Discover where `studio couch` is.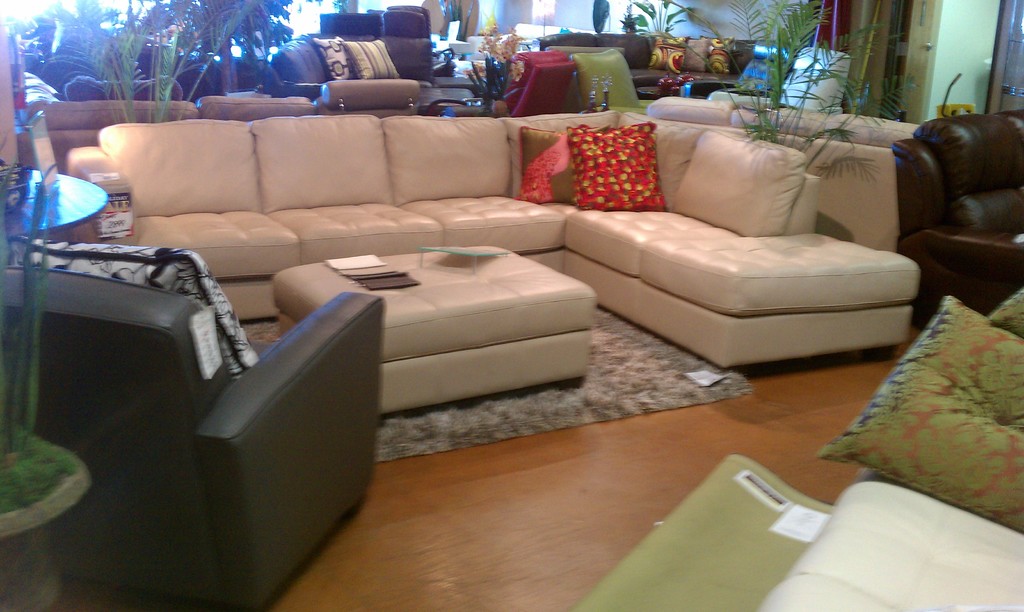
Discovered at {"left": 515, "top": 20, "right": 743, "bottom": 97}.
